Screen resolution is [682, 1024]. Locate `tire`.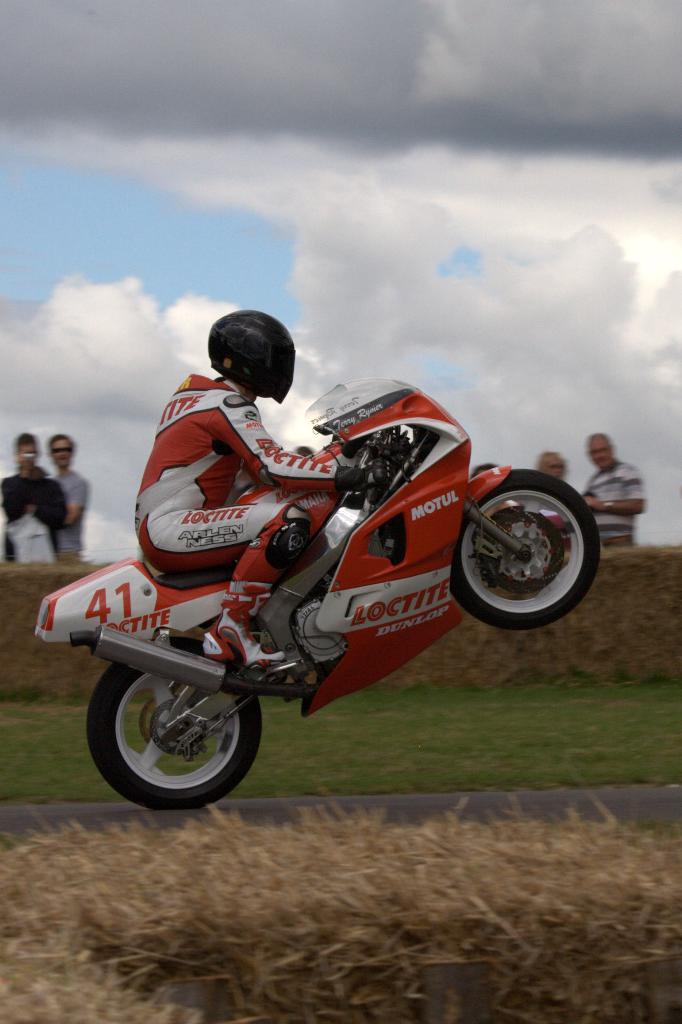
<bbox>88, 640, 266, 813</bbox>.
